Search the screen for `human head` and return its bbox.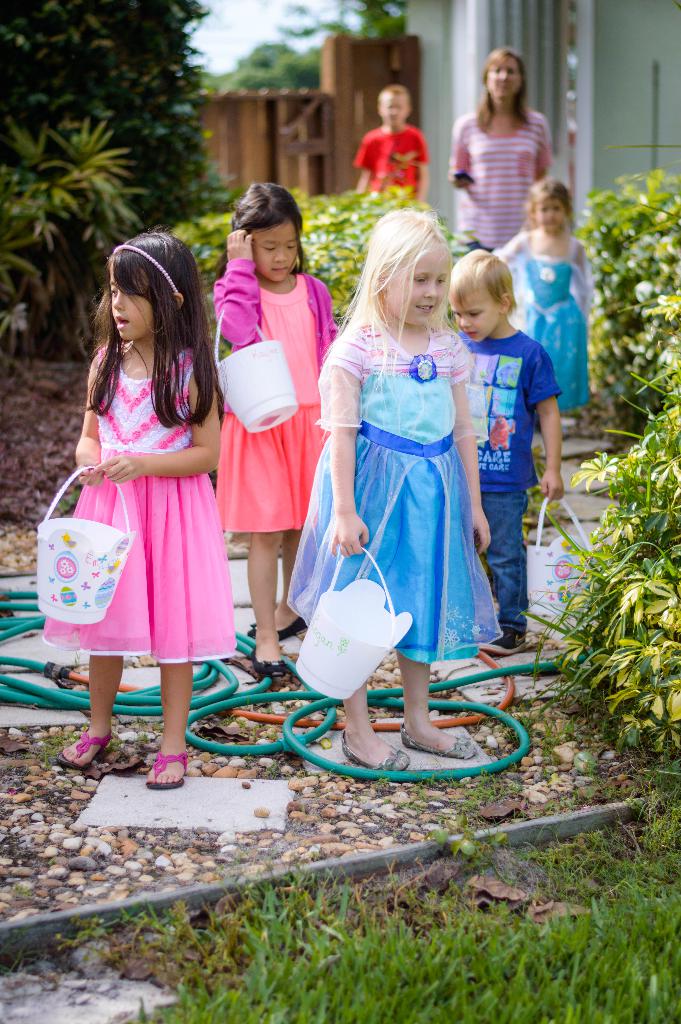
Found: pyautogui.locateOnScreen(447, 247, 517, 343).
